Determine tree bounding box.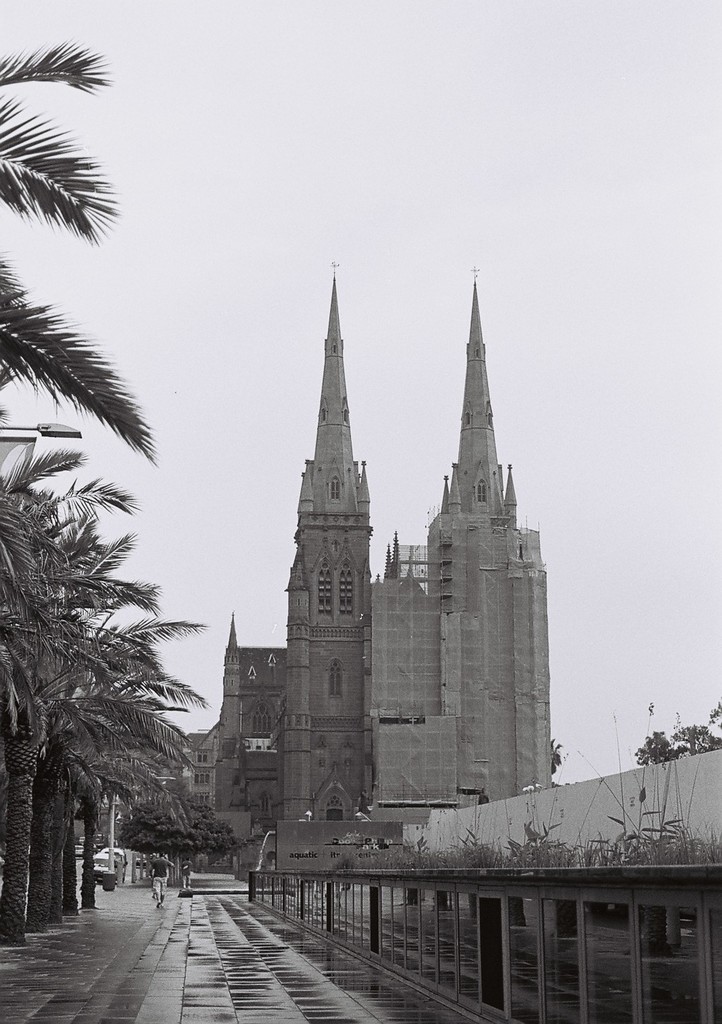
Determined: region(114, 787, 245, 890).
